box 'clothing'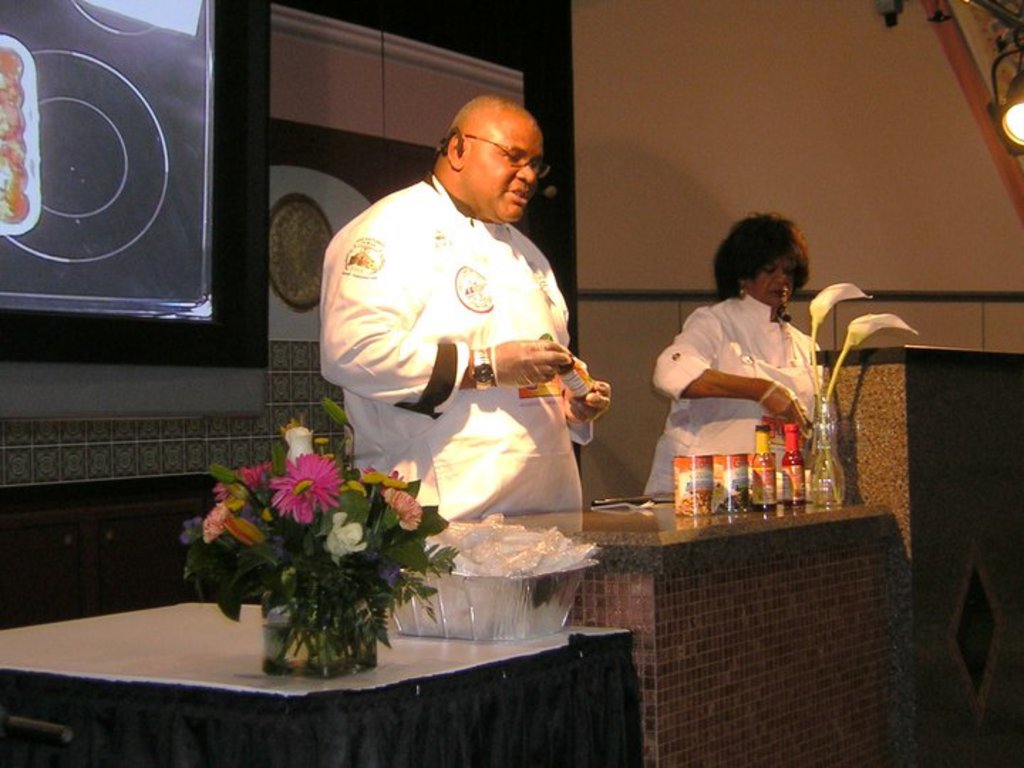
(left=640, top=287, right=832, bottom=501)
